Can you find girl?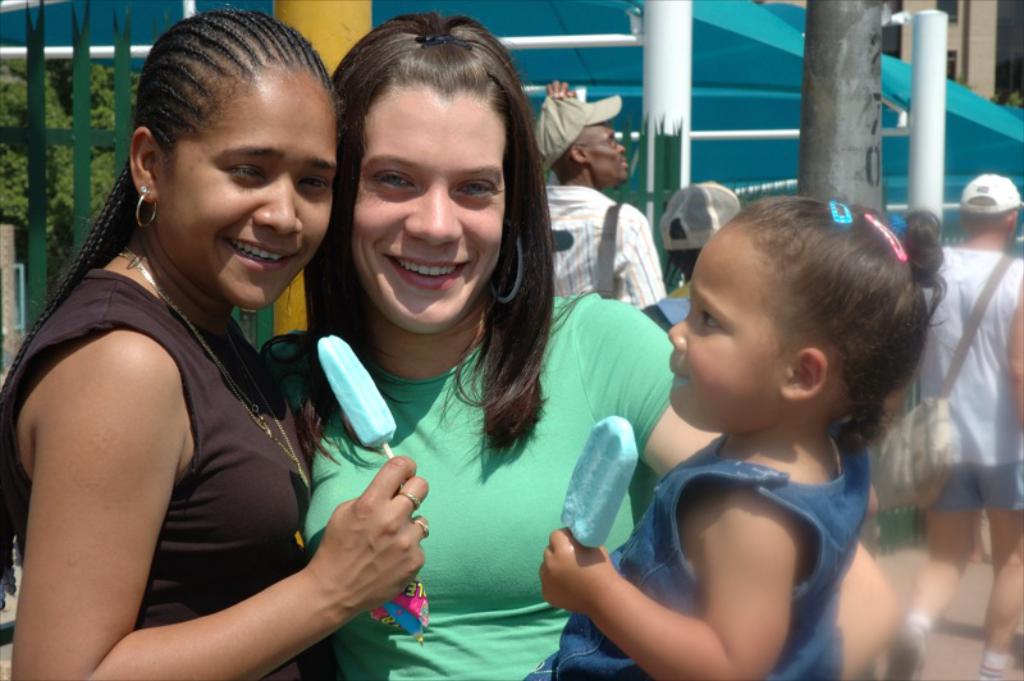
Yes, bounding box: pyautogui.locateOnScreen(259, 10, 914, 680).
